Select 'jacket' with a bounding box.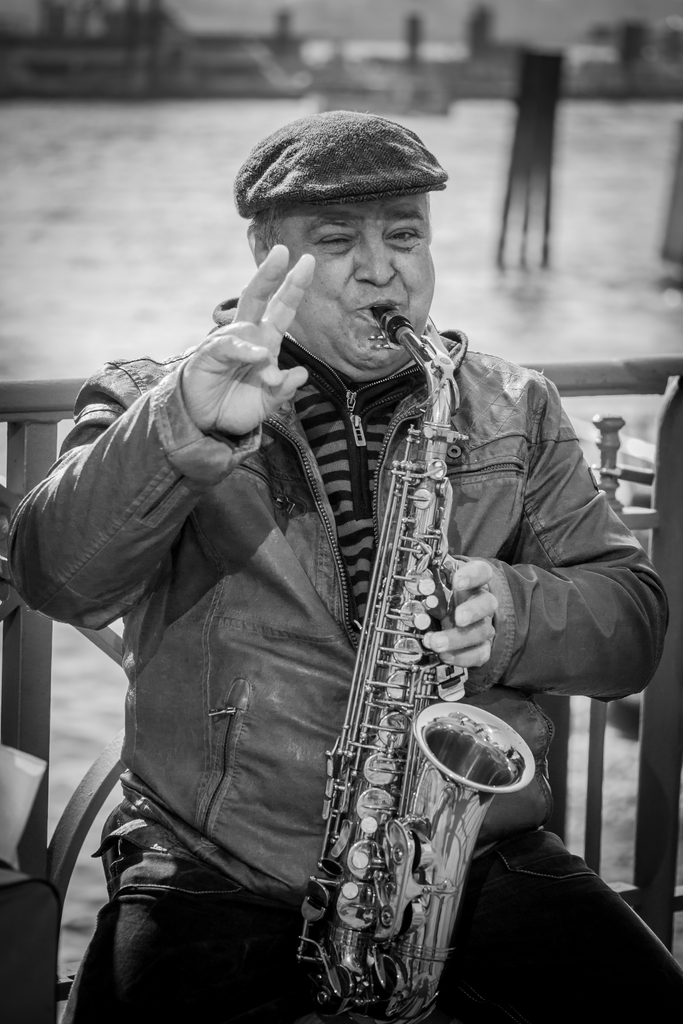
region(126, 241, 559, 922).
